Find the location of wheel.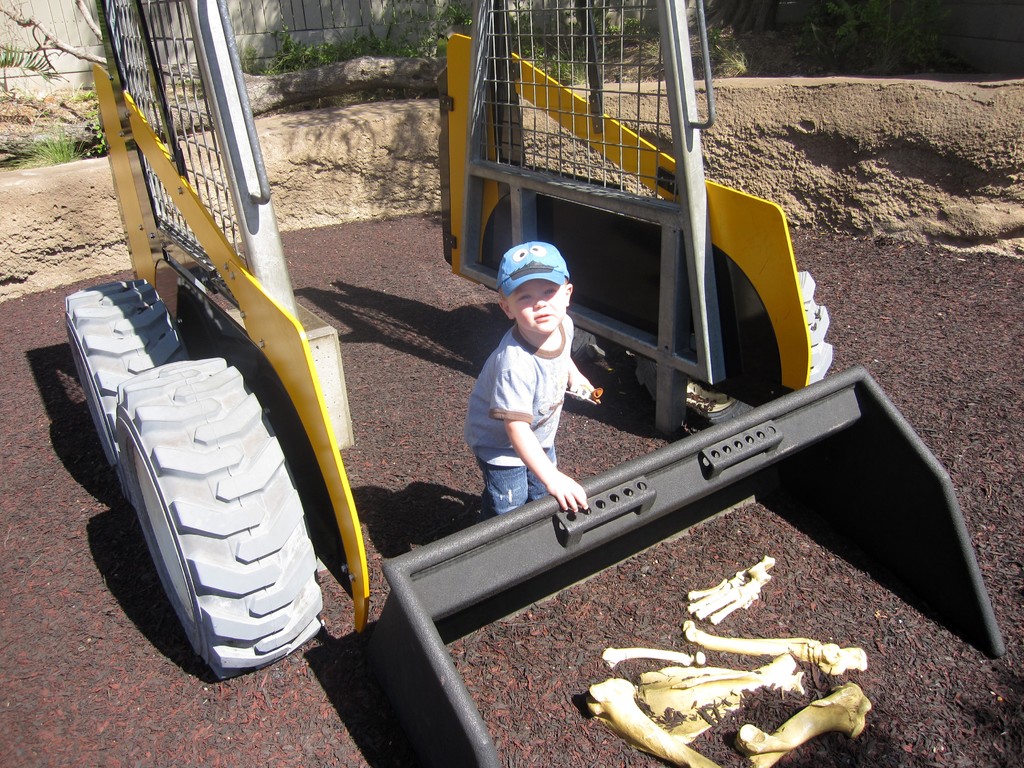
Location: Rect(634, 268, 833, 425).
